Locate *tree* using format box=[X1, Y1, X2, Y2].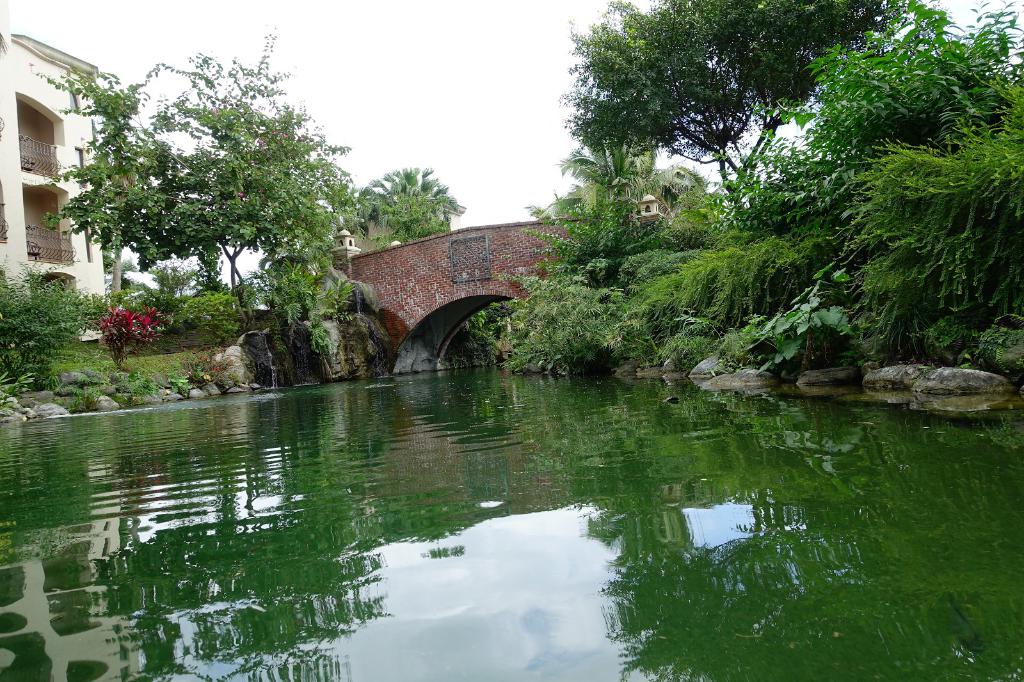
box=[525, 125, 712, 232].
